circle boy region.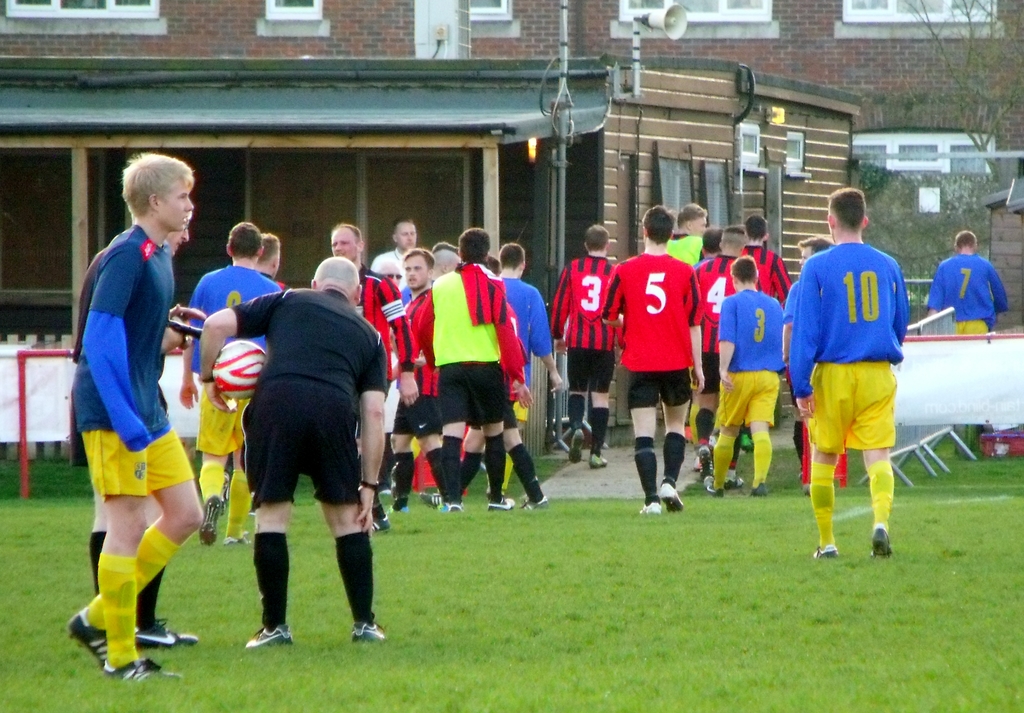
Region: Rect(45, 160, 223, 685).
